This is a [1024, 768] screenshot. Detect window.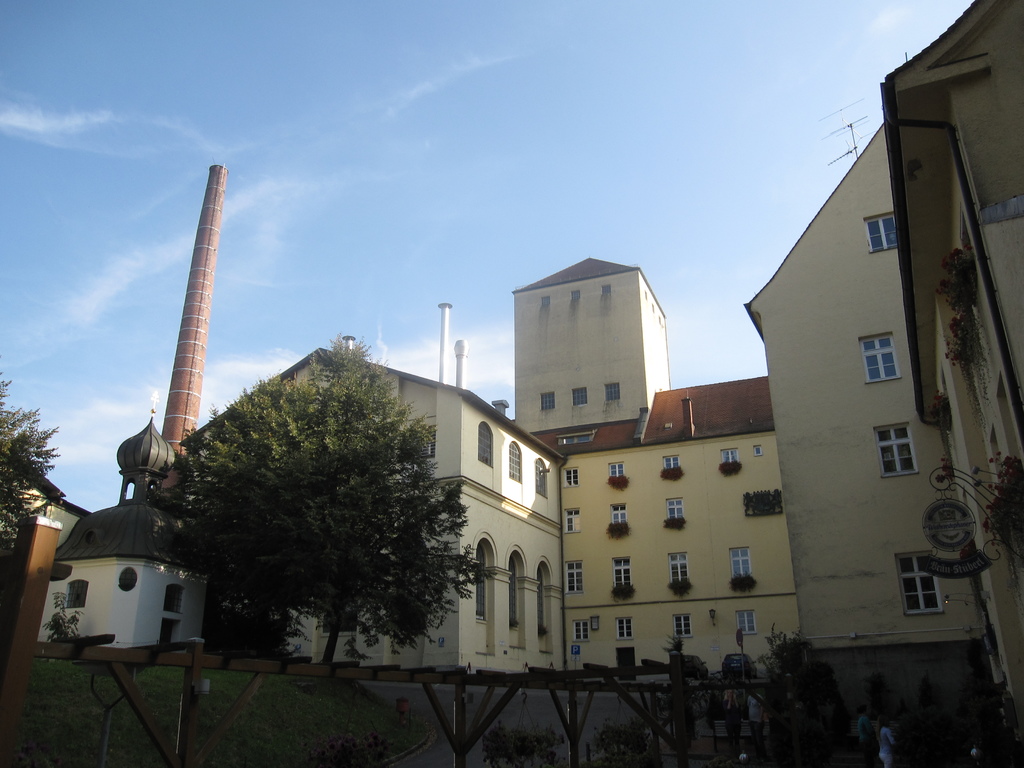
bbox(535, 458, 550, 502).
